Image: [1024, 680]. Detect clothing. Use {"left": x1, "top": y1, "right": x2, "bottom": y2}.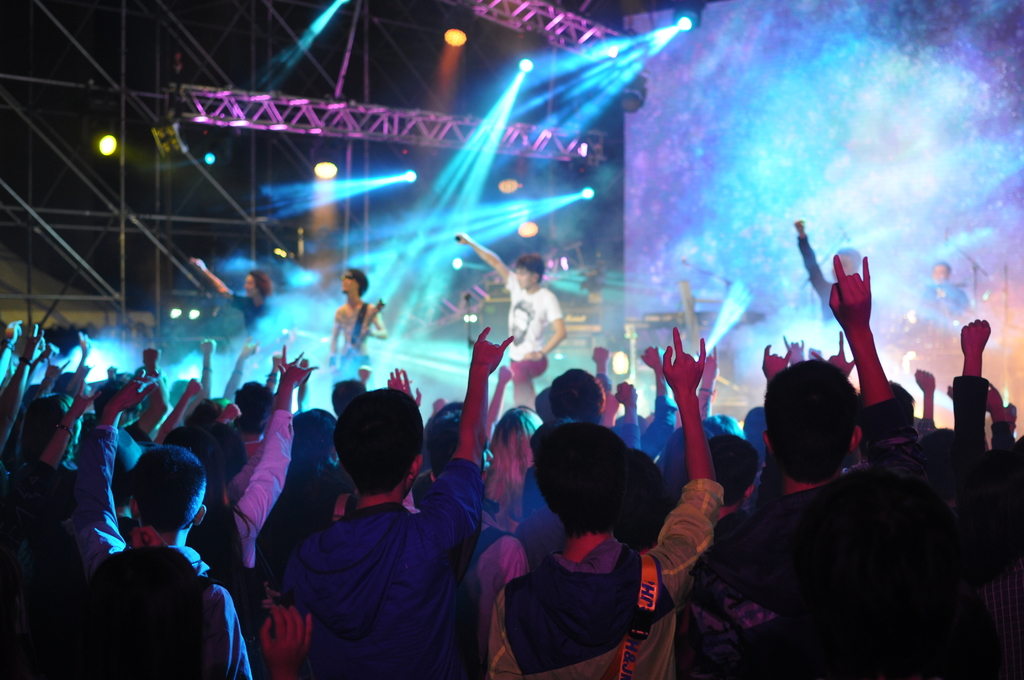
{"left": 796, "top": 233, "right": 838, "bottom": 328}.
